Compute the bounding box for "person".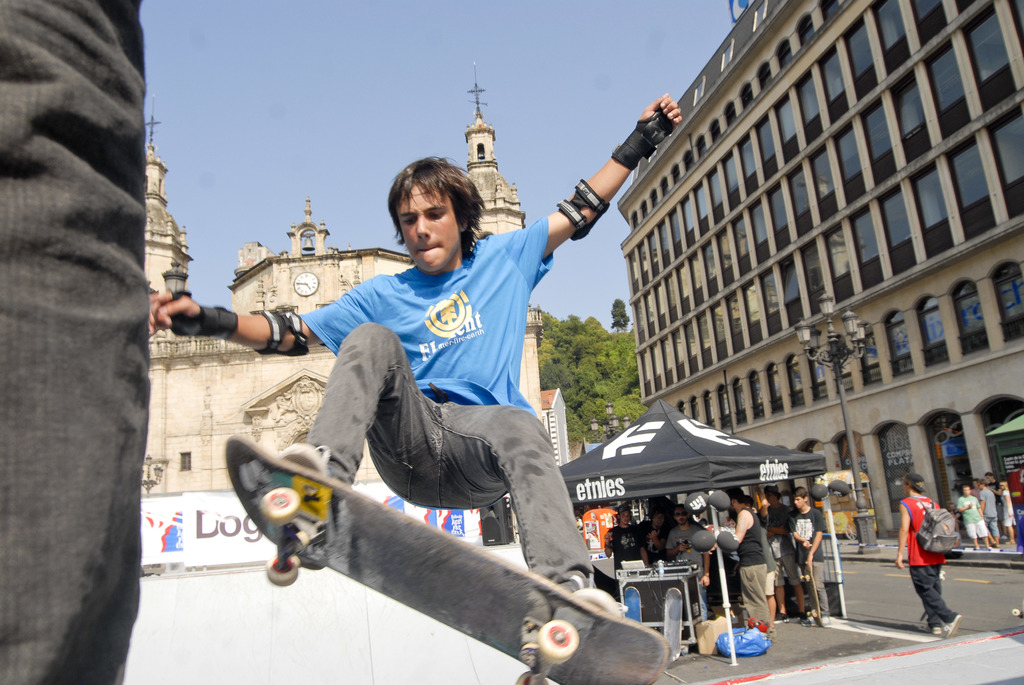
Rect(906, 470, 963, 639).
